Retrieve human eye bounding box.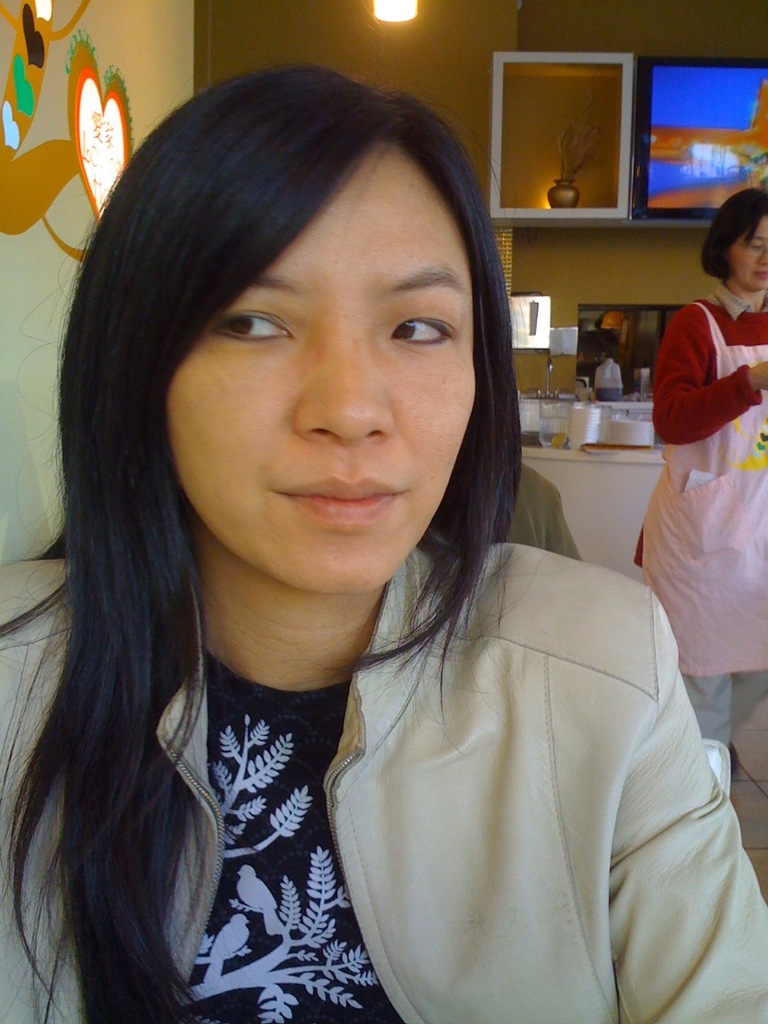
Bounding box: box(742, 240, 764, 254).
